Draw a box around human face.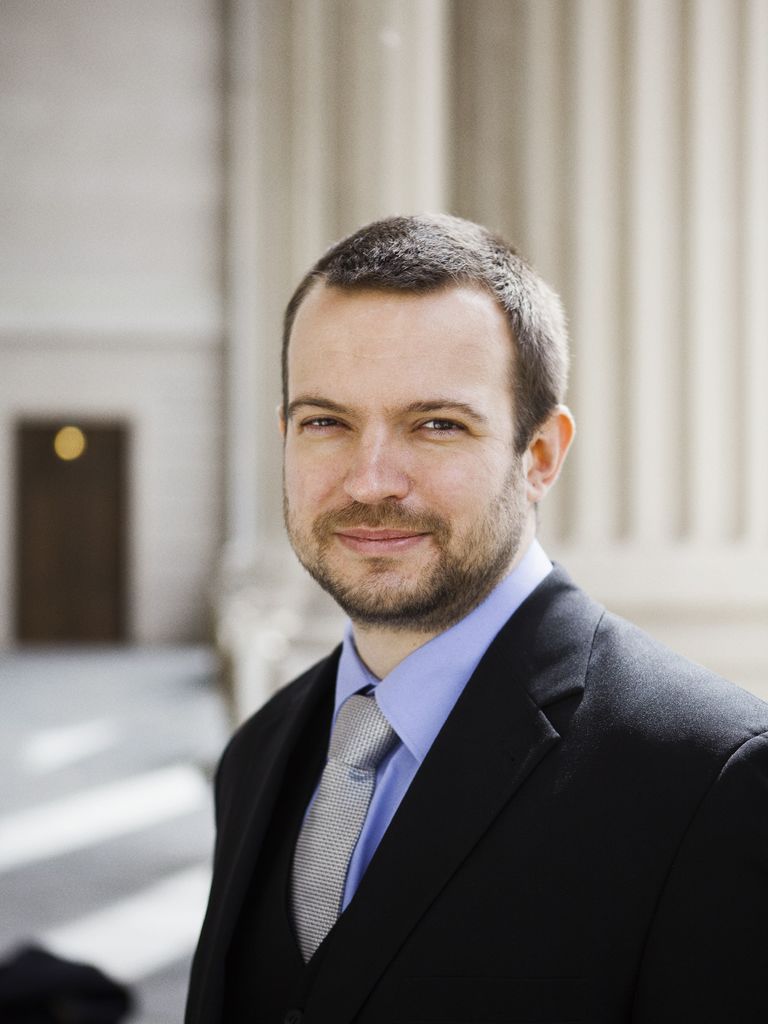
[282,292,521,612].
